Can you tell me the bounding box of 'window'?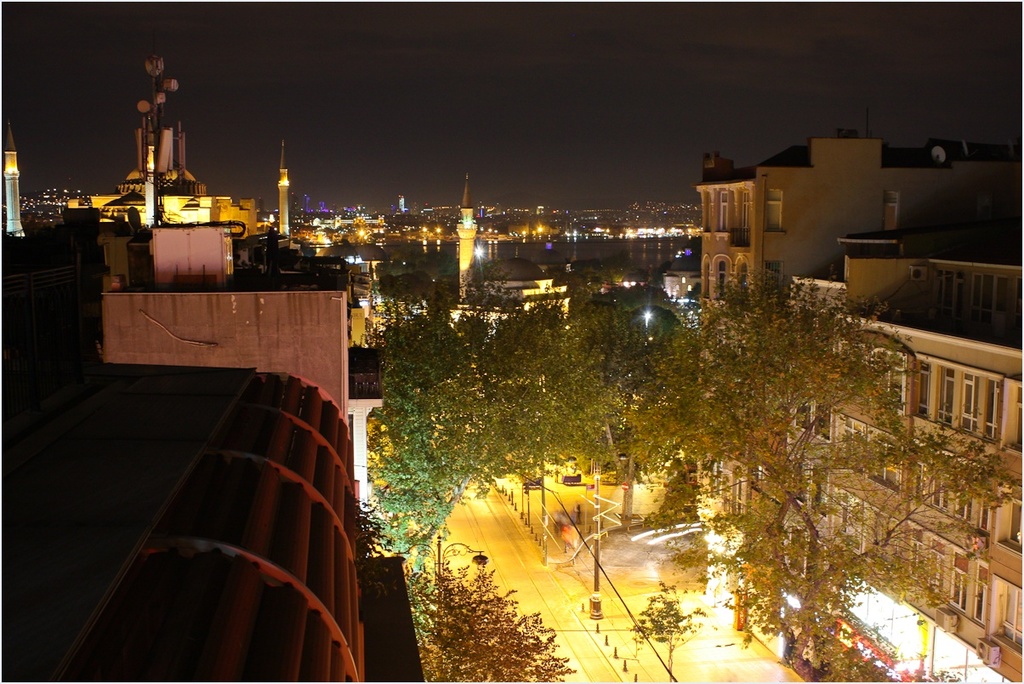
<box>765,260,784,292</box>.
